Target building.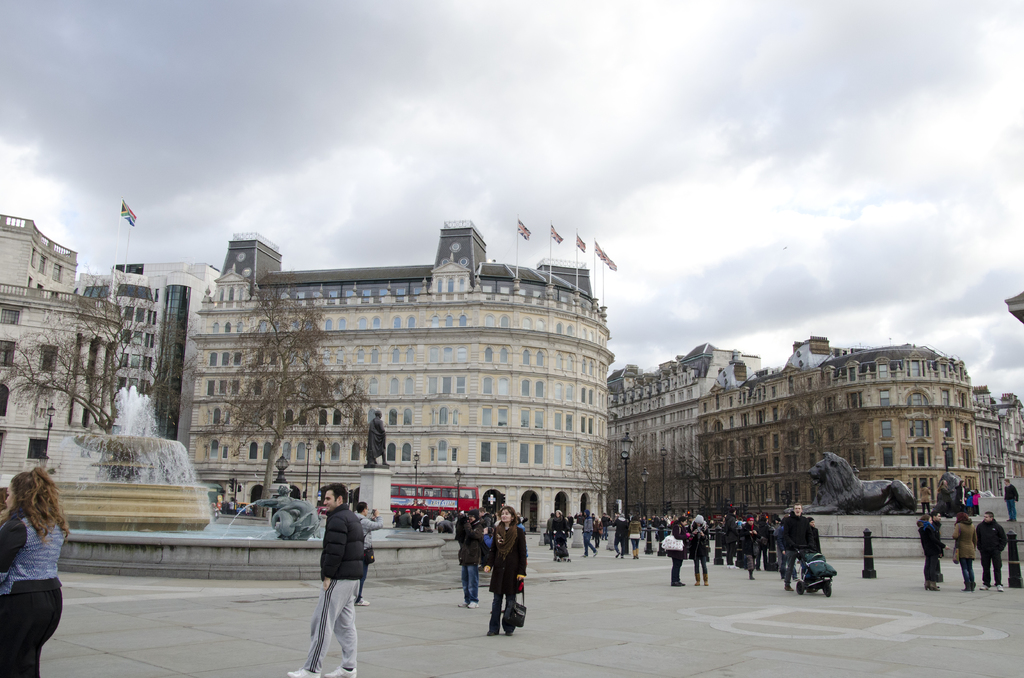
Target region: [left=605, top=343, right=1023, bottom=529].
